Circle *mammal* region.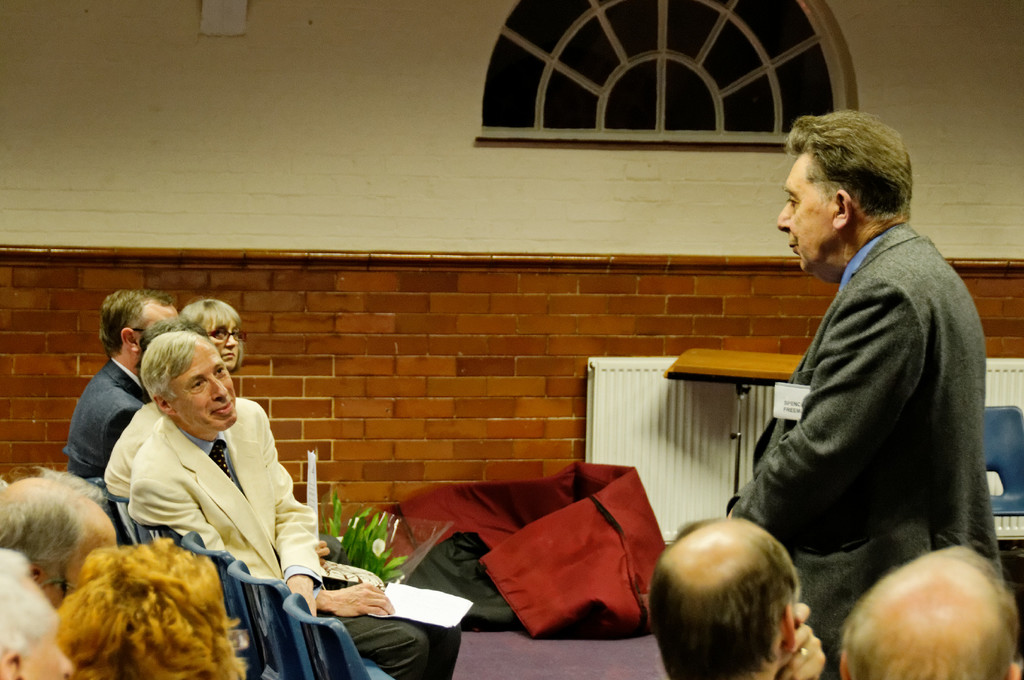
Region: 49/537/246/679.
